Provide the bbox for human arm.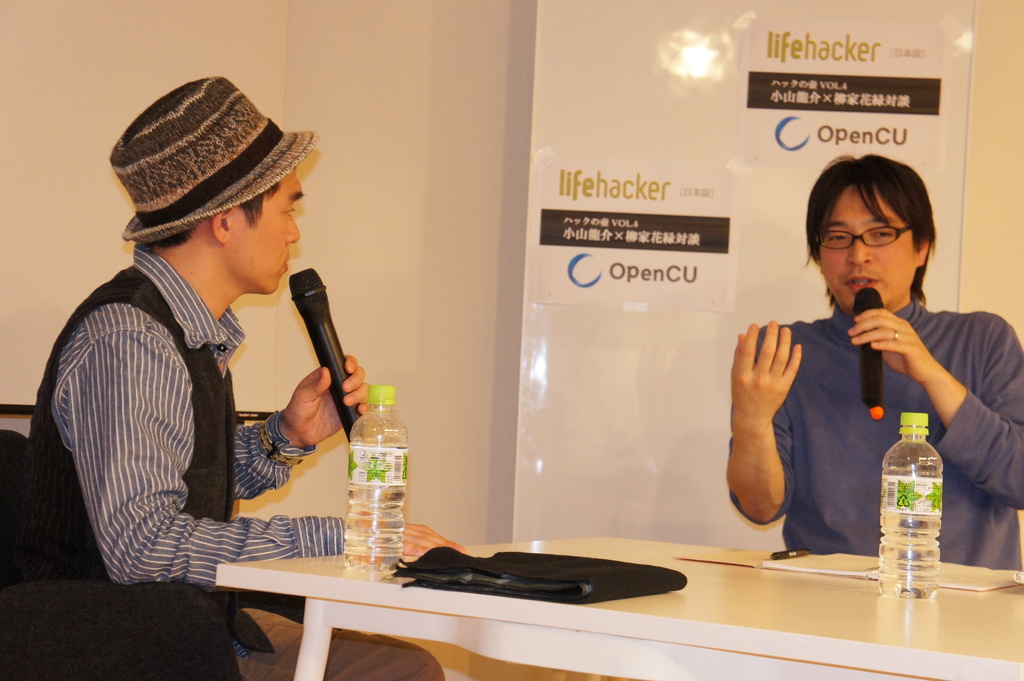
l=839, t=297, r=1023, b=509.
